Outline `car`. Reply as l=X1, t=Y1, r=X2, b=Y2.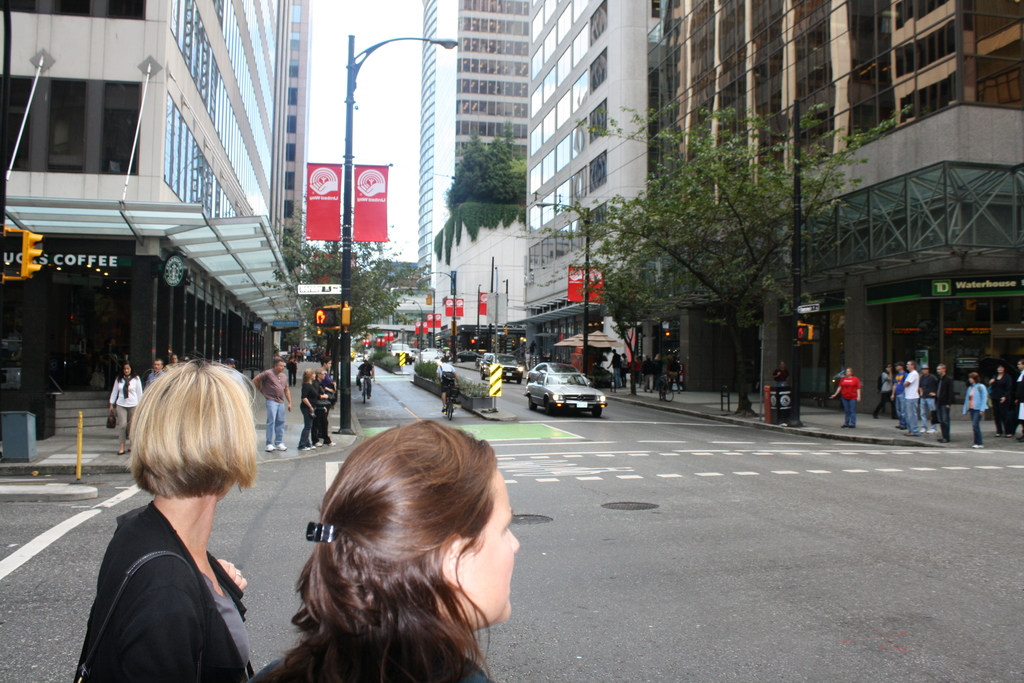
l=483, t=356, r=529, b=386.
